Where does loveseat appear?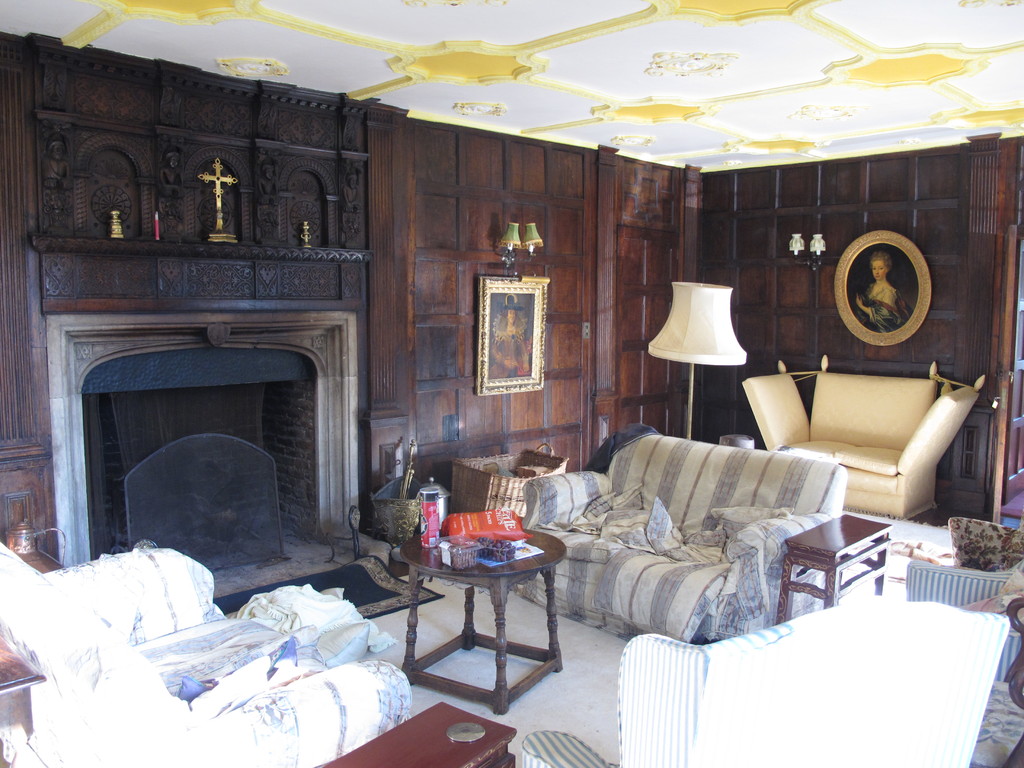
Appears at detection(501, 421, 870, 680).
